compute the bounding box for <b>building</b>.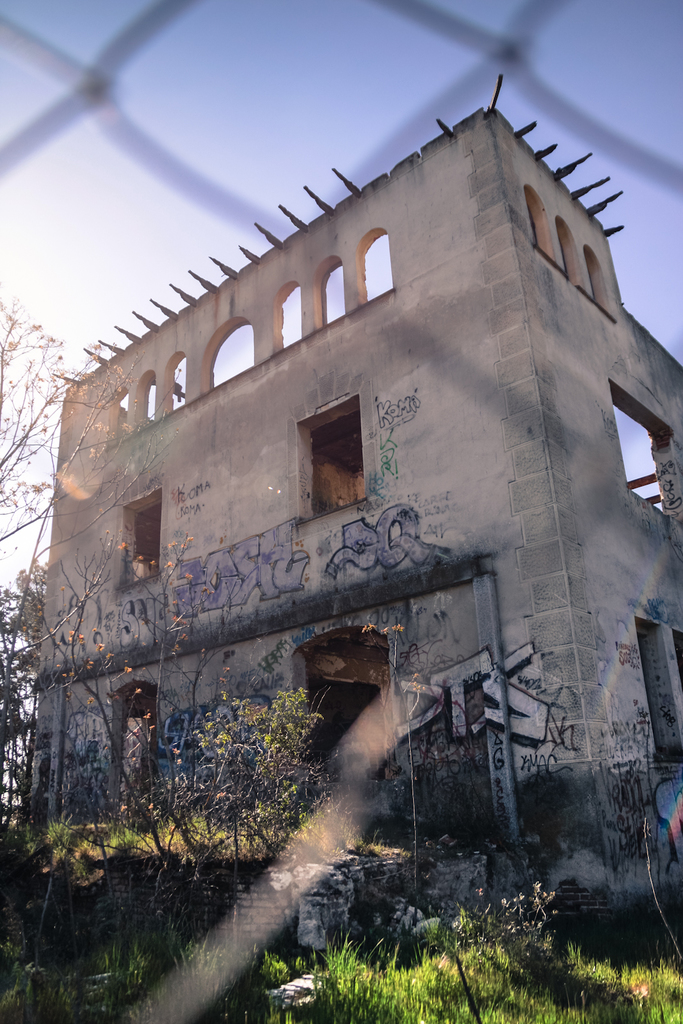
select_region(4, 68, 682, 881).
